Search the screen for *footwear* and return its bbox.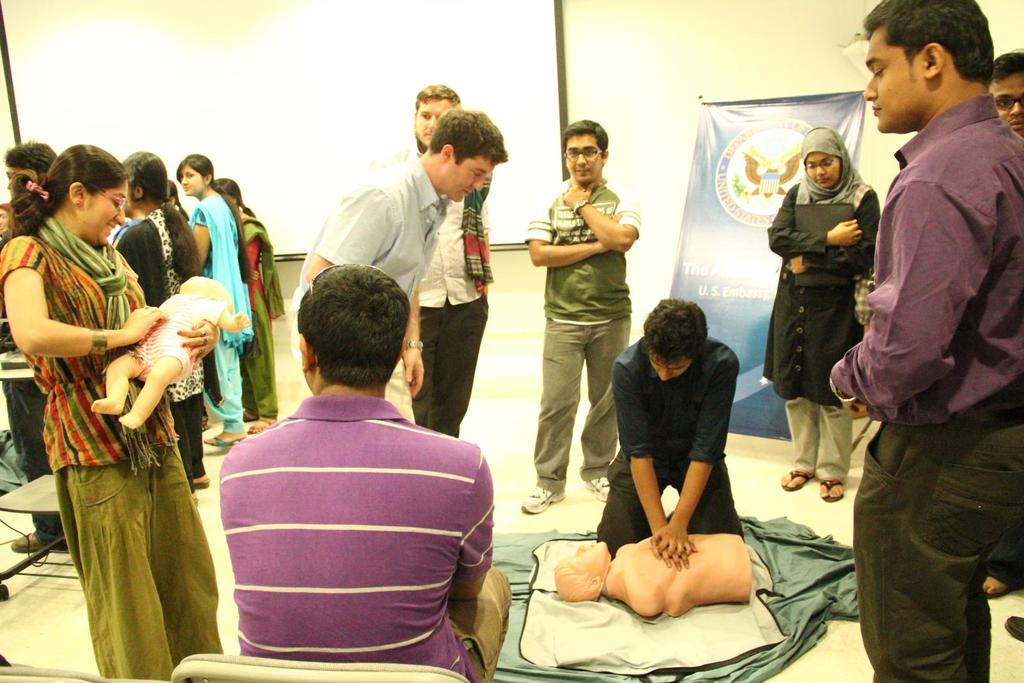
Found: l=204, t=434, r=241, b=450.
